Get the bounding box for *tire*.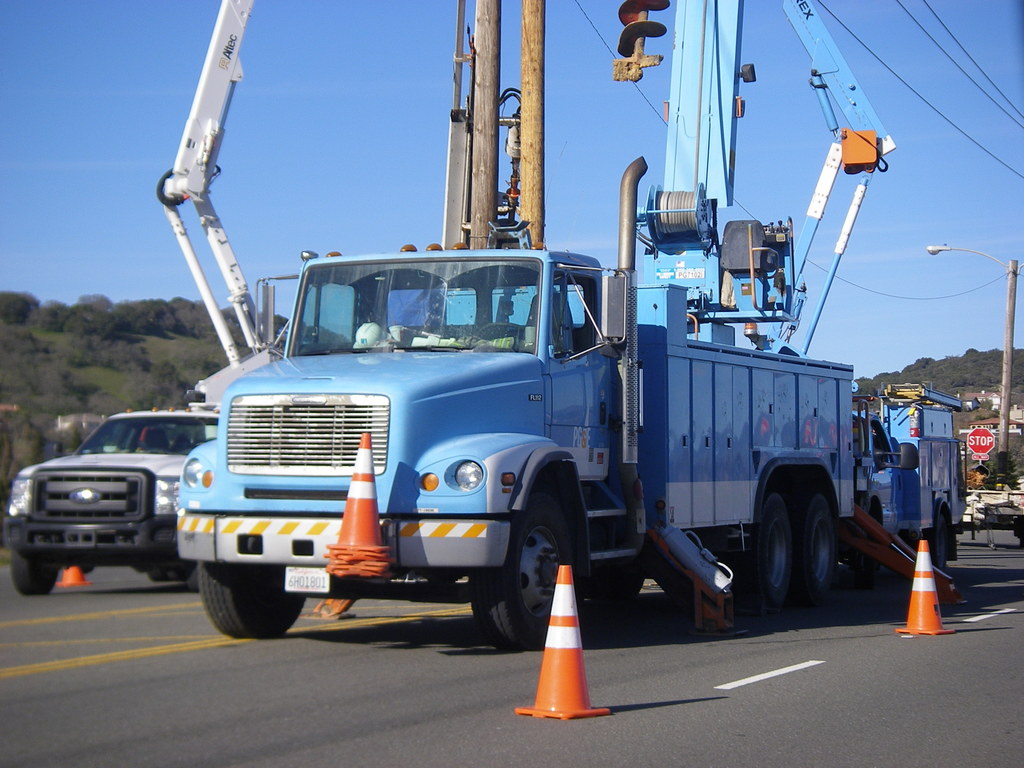
bbox=(794, 492, 837, 602).
